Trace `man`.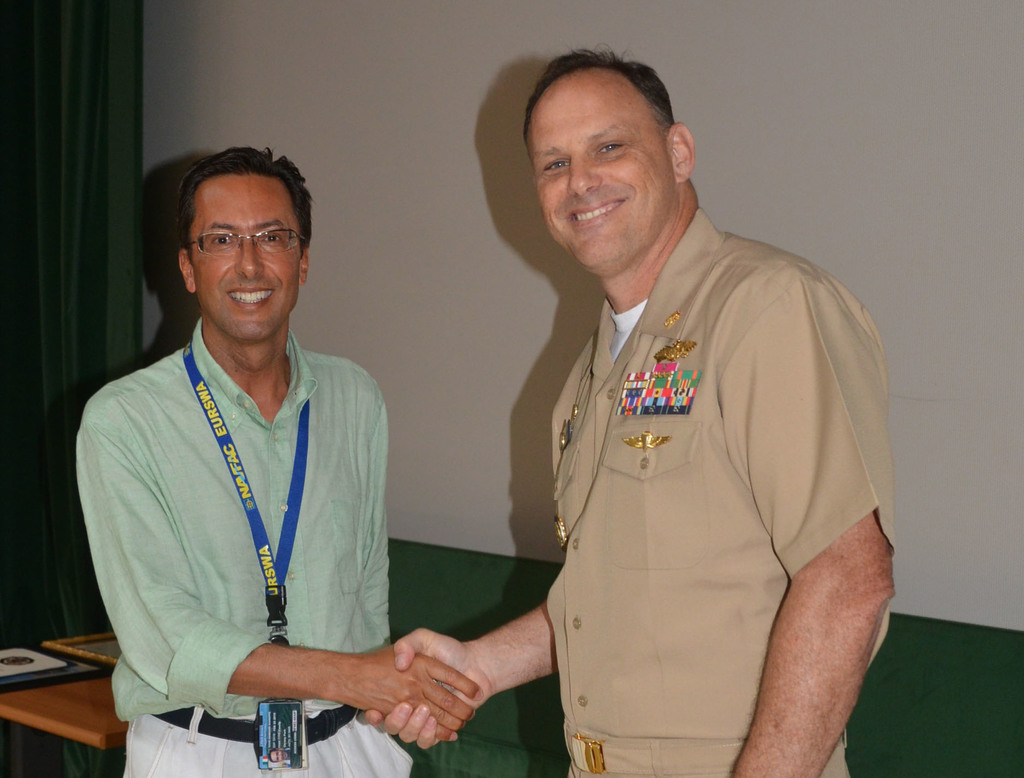
Traced to region(72, 135, 428, 763).
